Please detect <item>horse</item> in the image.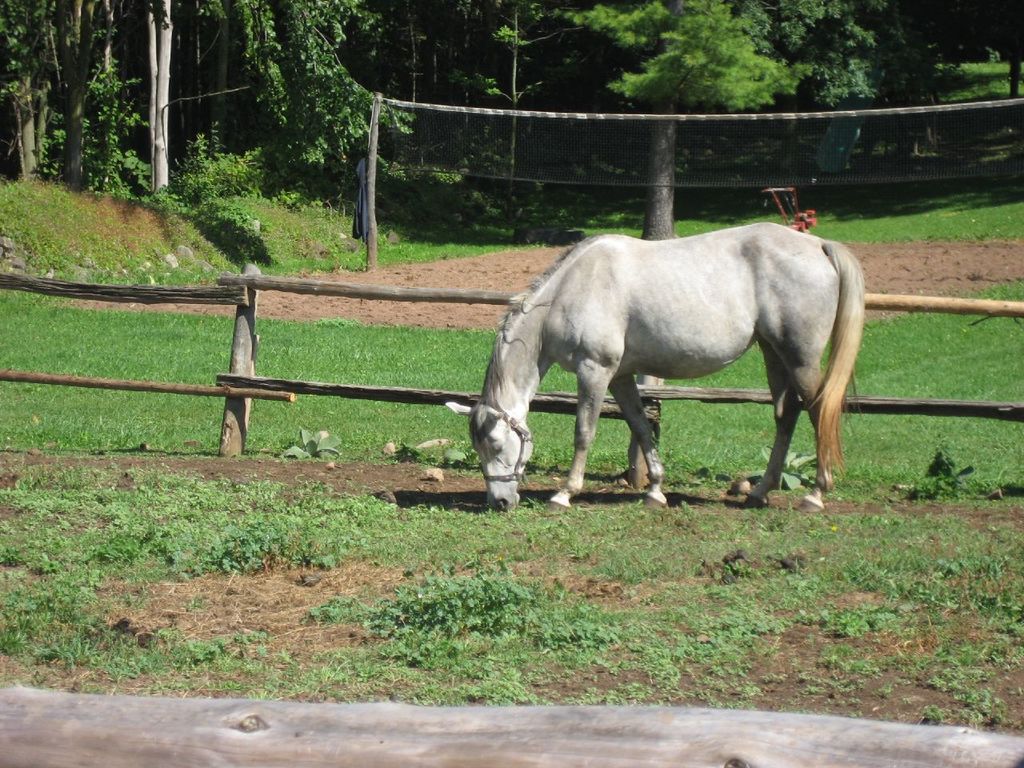
region(445, 220, 863, 514).
